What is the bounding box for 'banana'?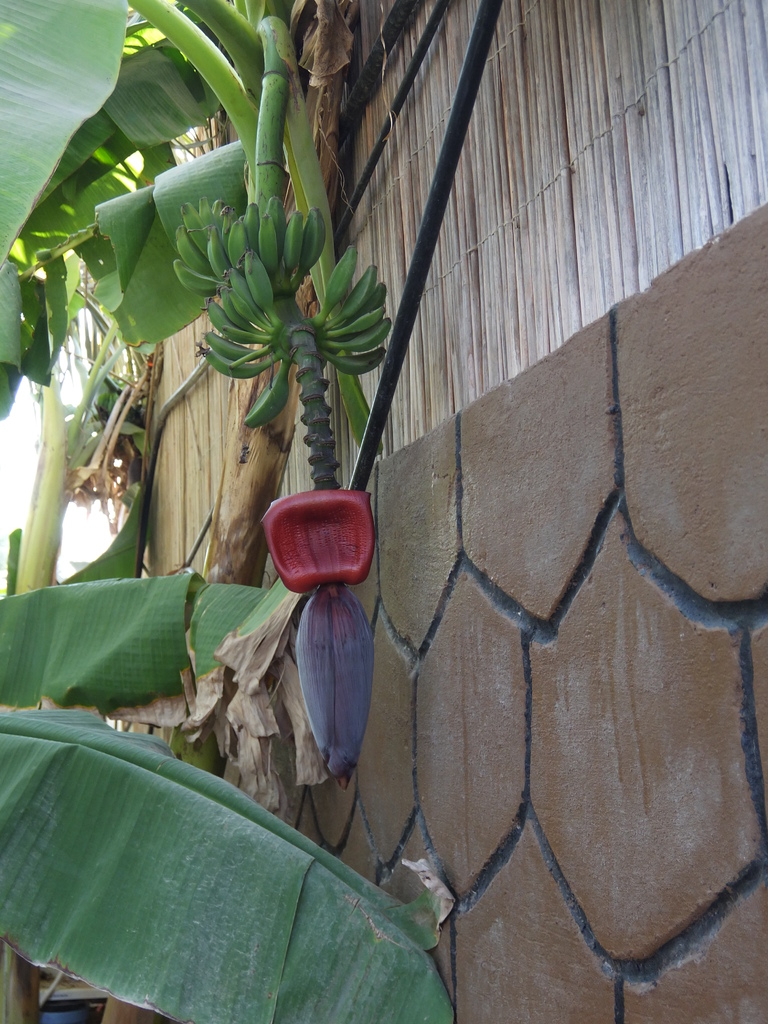
region(175, 147, 362, 406).
